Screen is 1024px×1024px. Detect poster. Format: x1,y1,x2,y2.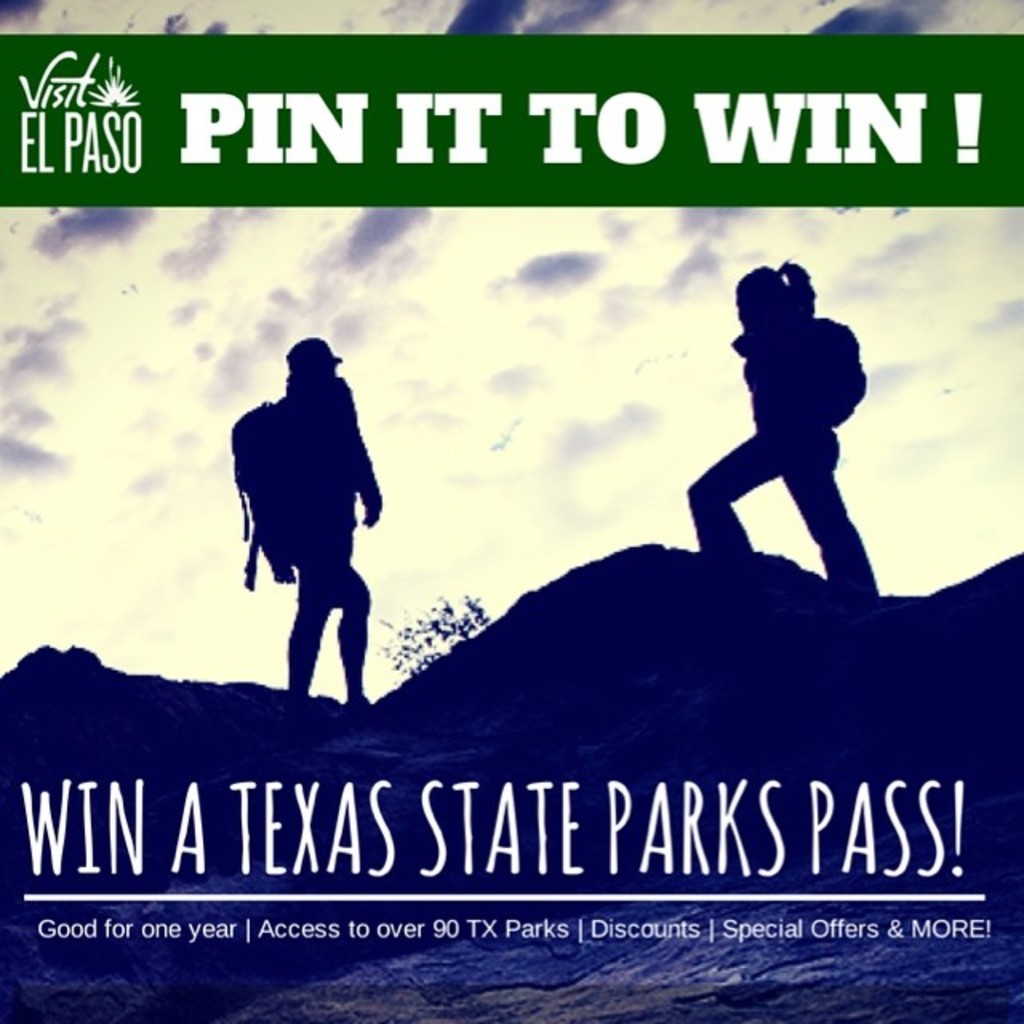
0,0,1022,1022.
